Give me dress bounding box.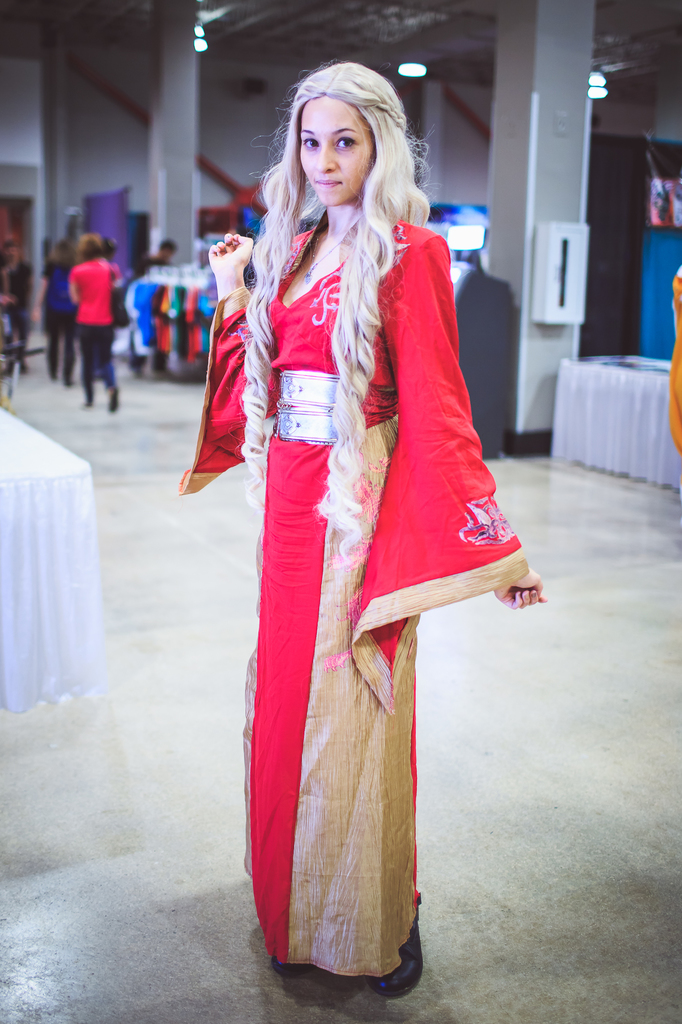
<box>175,213,532,988</box>.
